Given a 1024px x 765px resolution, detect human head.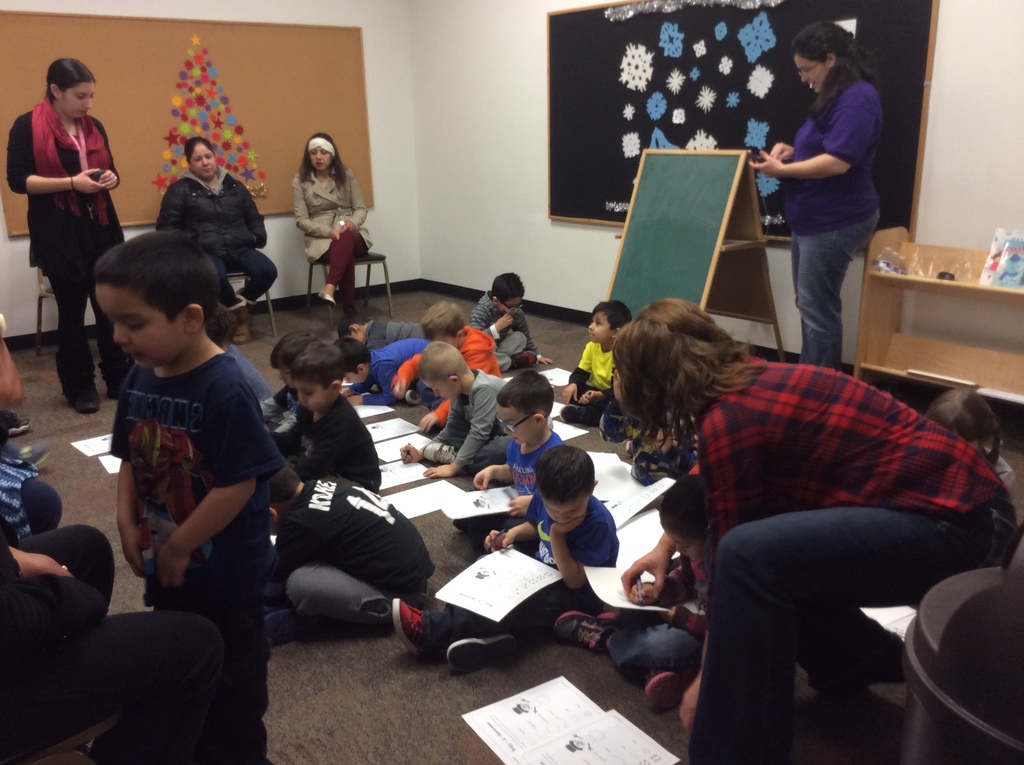
x1=493, y1=369, x2=556, y2=446.
